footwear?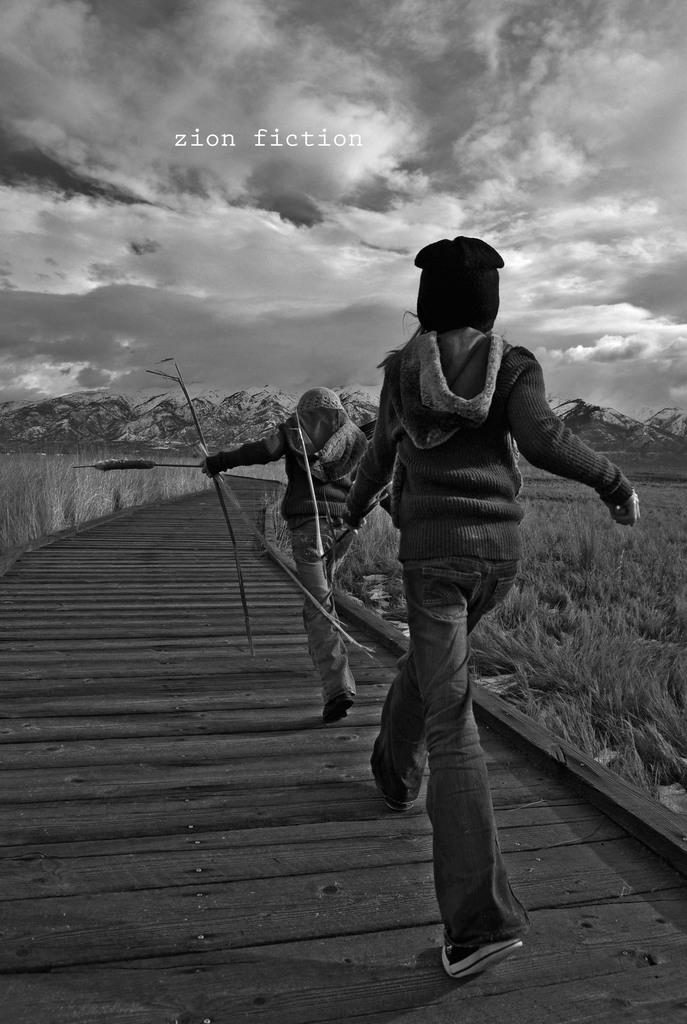
<region>438, 912, 527, 980</region>
